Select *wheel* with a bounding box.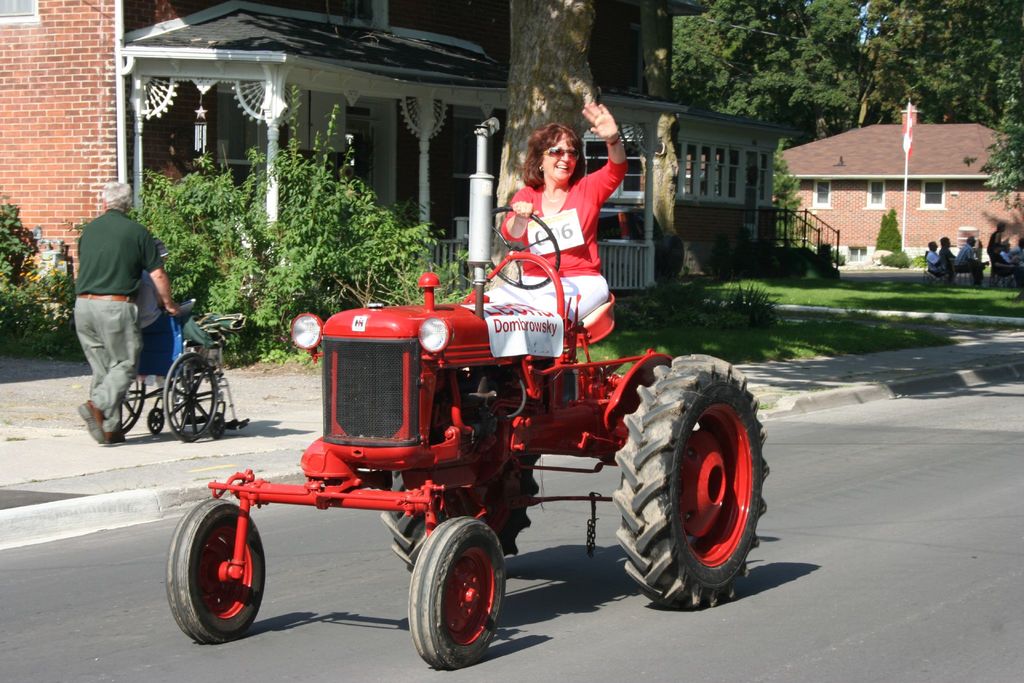
region(87, 375, 147, 434).
